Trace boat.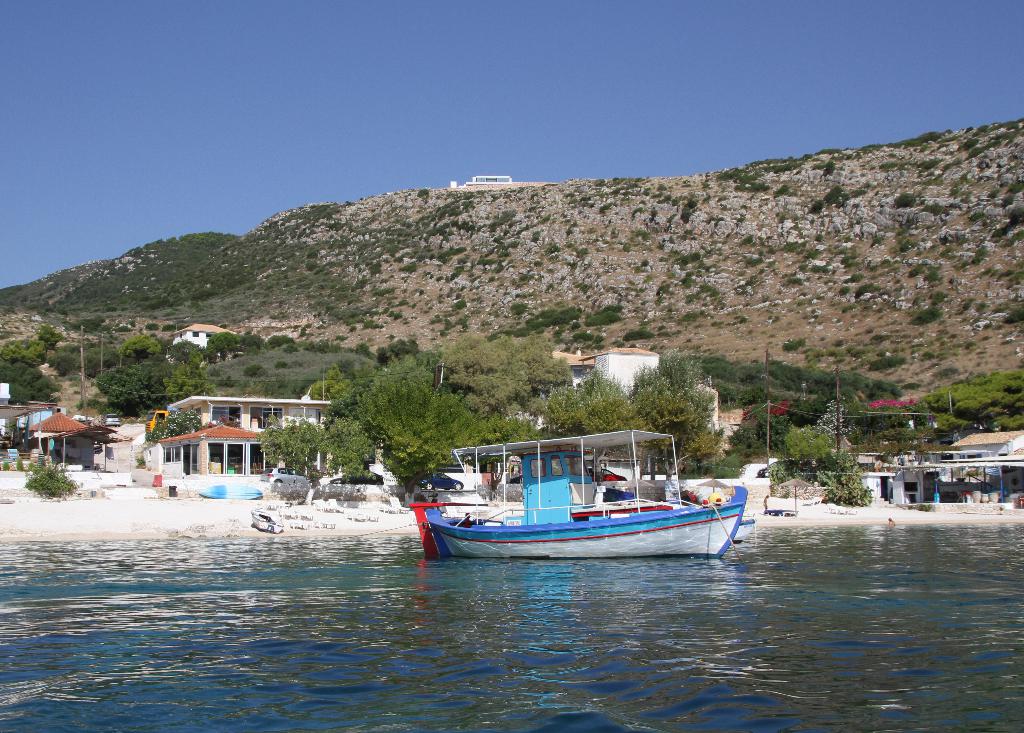
Traced to <bbox>200, 485, 263, 500</bbox>.
